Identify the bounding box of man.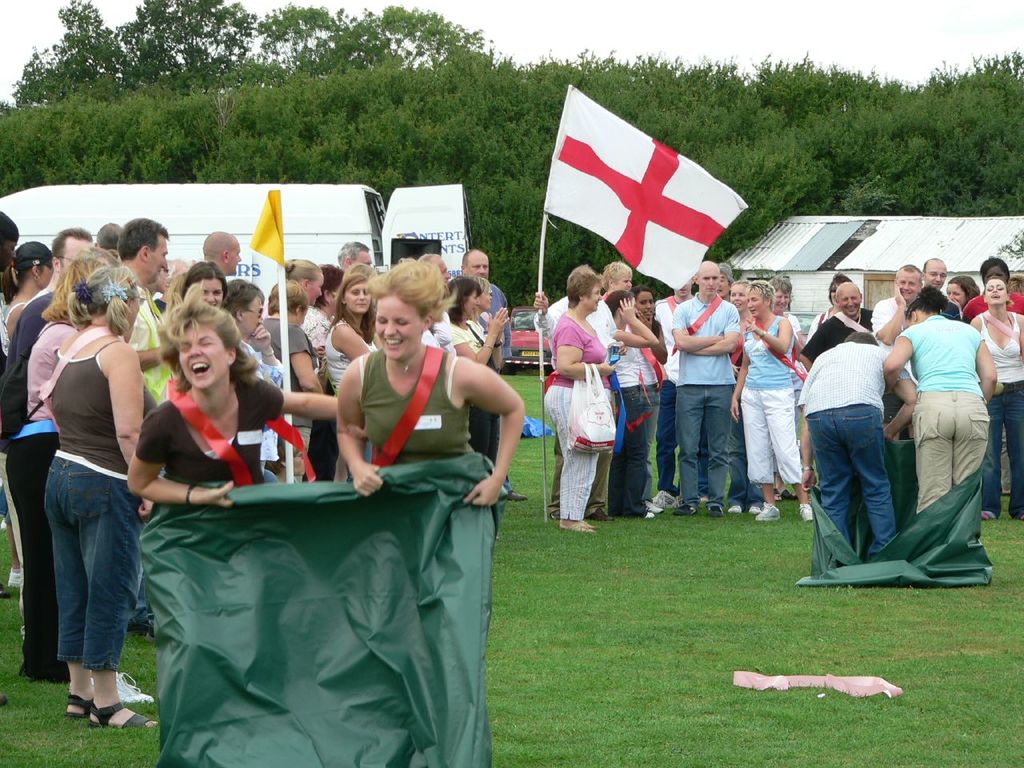
bbox=[925, 255, 946, 287].
